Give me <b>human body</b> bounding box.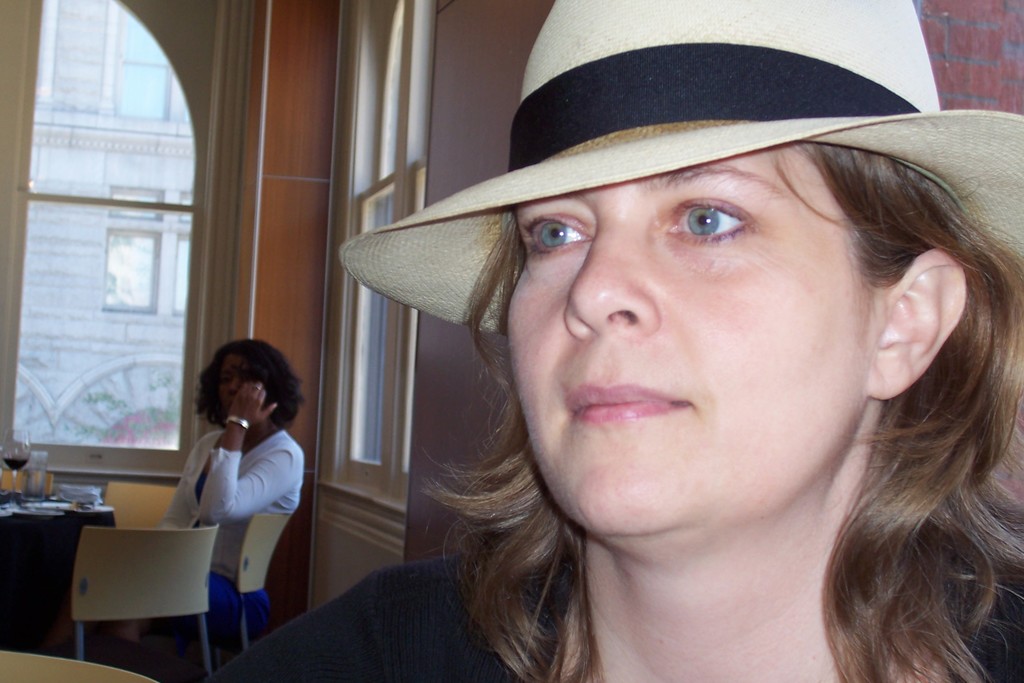
bbox(166, 340, 307, 612).
